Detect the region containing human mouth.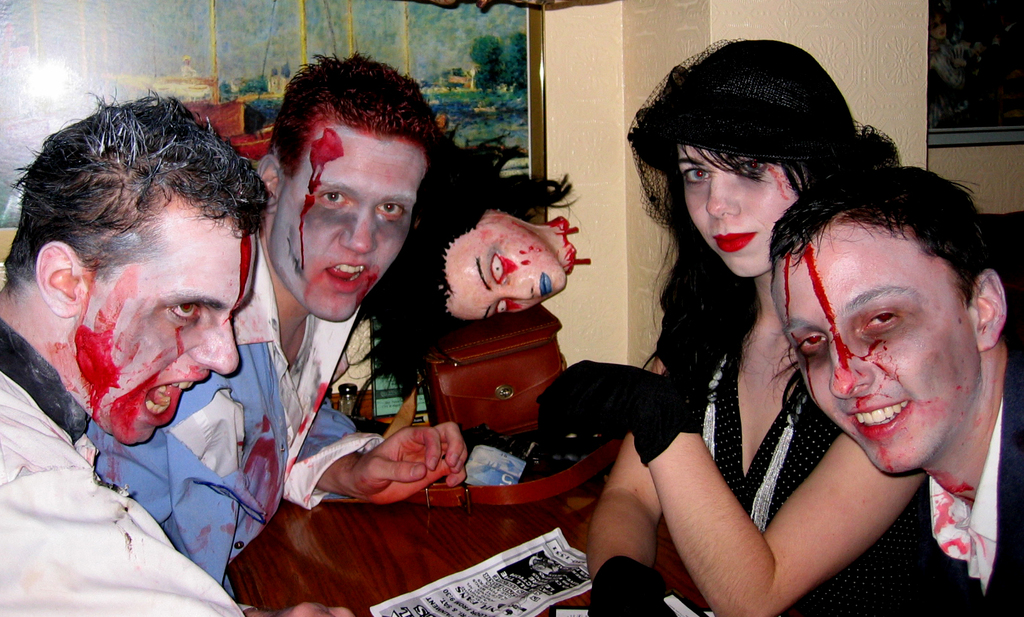
box=[709, 230, 760, 254].
